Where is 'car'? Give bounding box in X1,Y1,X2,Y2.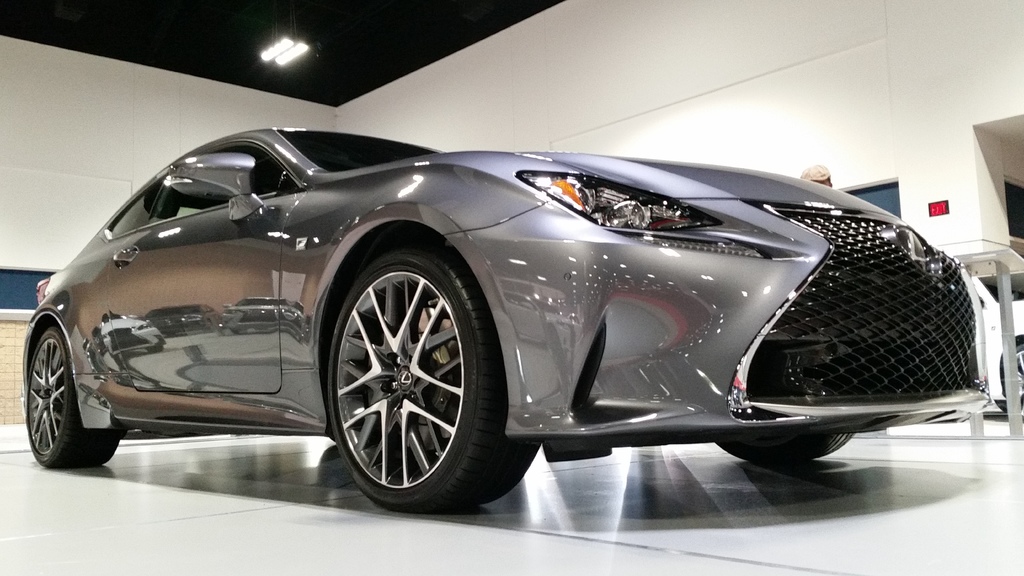
18,119,988,508.
